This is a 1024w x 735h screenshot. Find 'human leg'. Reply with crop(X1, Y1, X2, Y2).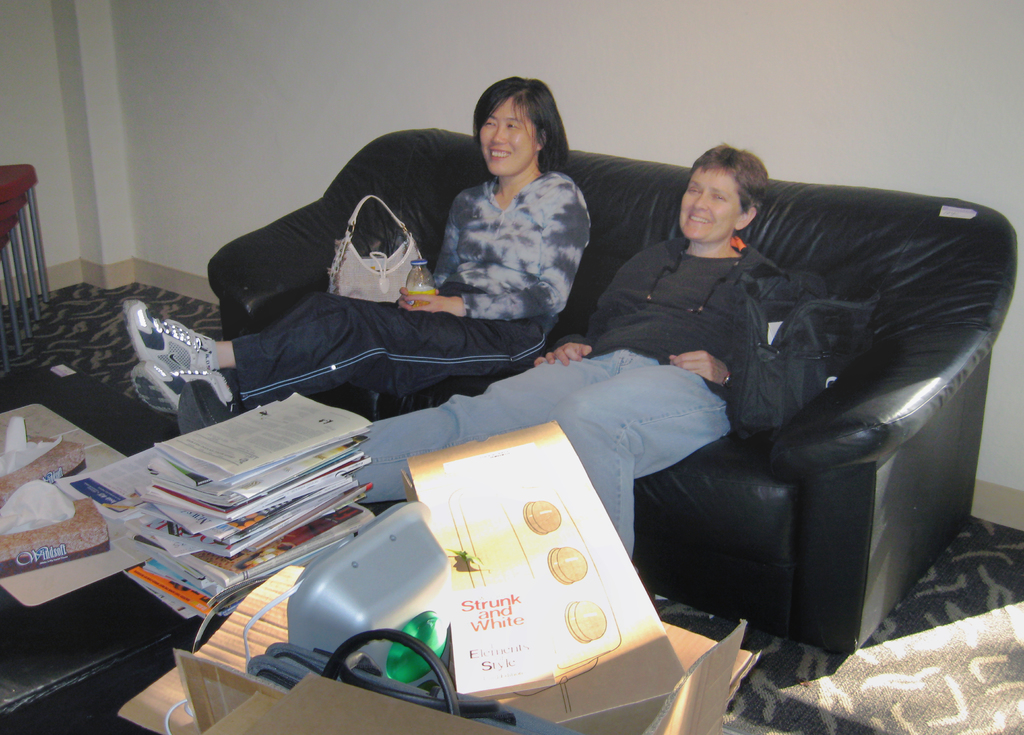
crop(180, 356, 654, 496).
